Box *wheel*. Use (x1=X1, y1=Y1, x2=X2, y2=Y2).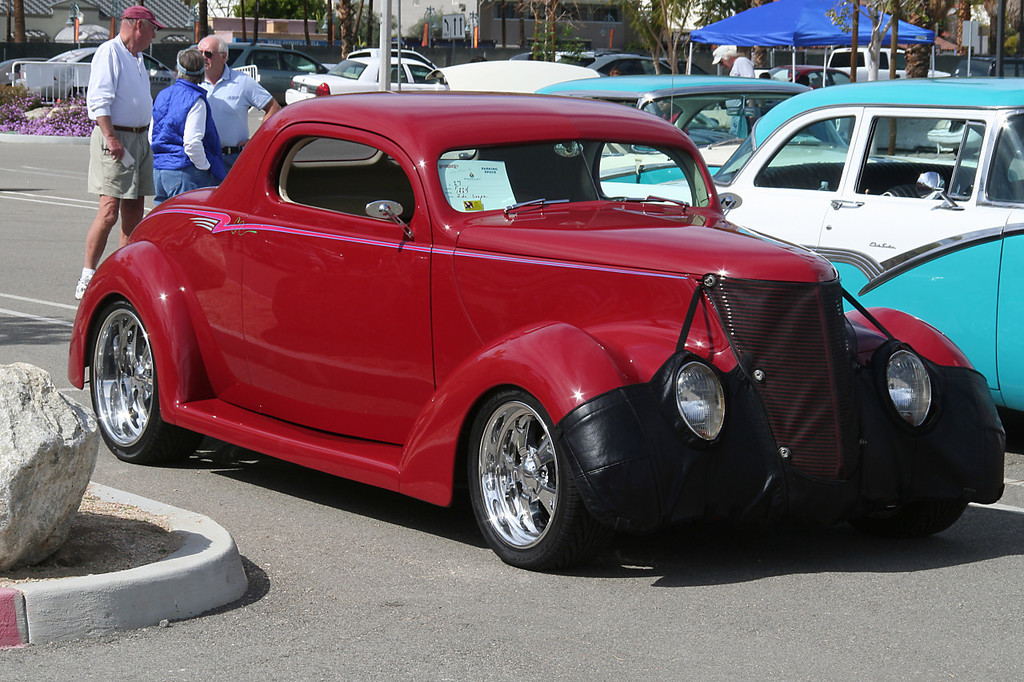
(x1=474, y1=393, x2=578, y2=561).
